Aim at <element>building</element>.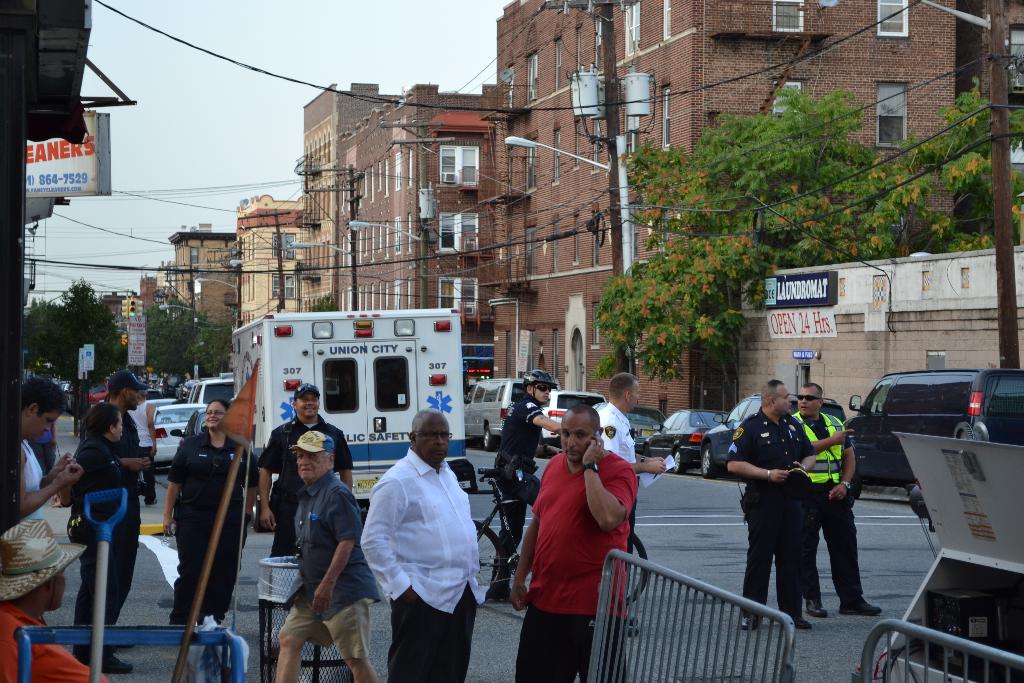
Aimed at {"x1": 0, "y1": 0, "x2": 92, "y2": 540}.
